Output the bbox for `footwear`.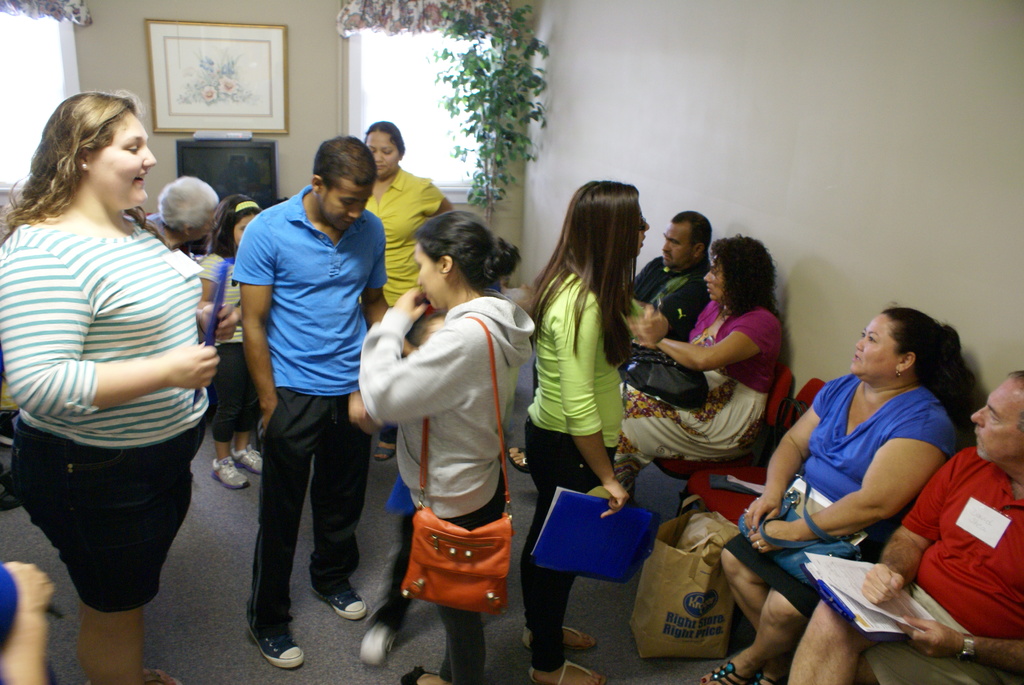
<region>243, 446, 265, 473</region>.
